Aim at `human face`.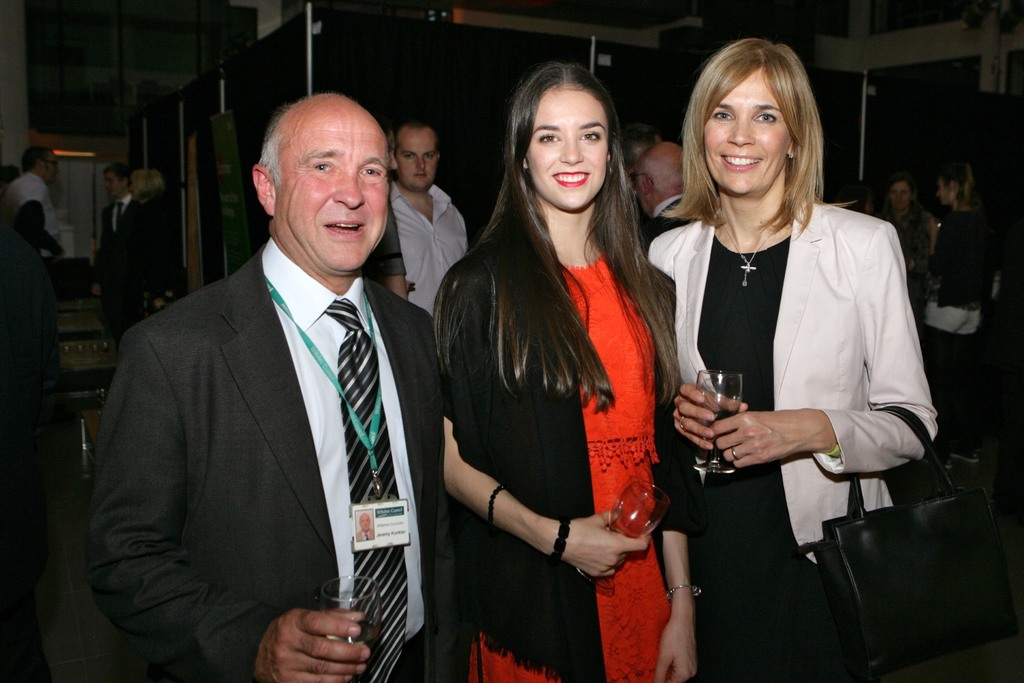
Aimed at bbox(101, 169, 121, 196).
